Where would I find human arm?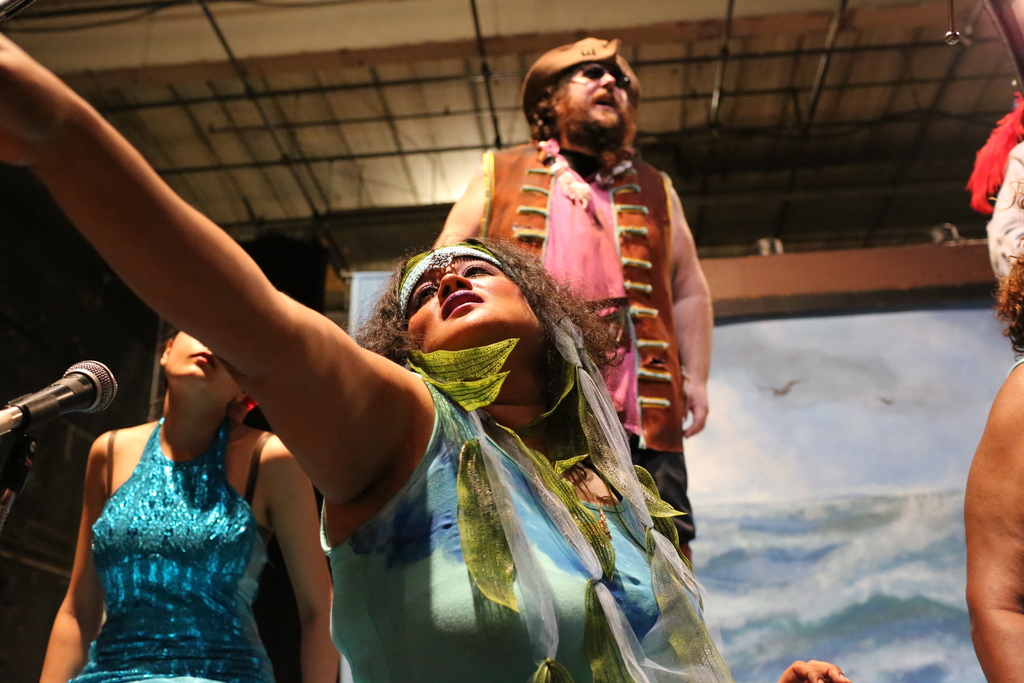
At bbox=(20, 70, 333, 484).
